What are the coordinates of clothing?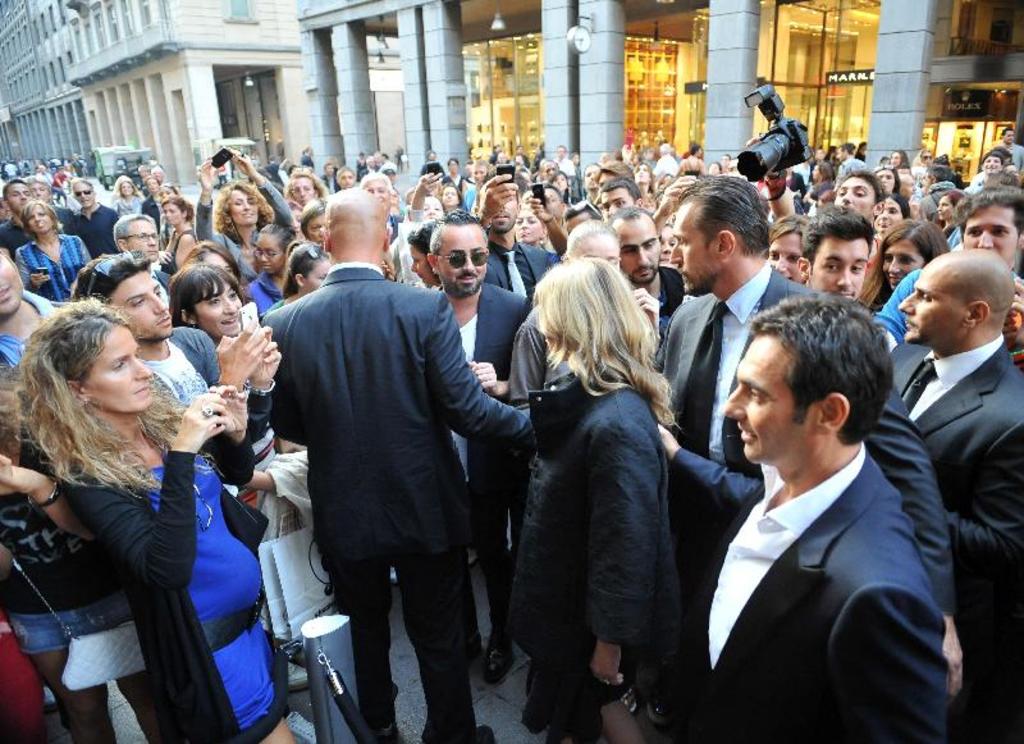
Rect(152, 264, 174, 283).
